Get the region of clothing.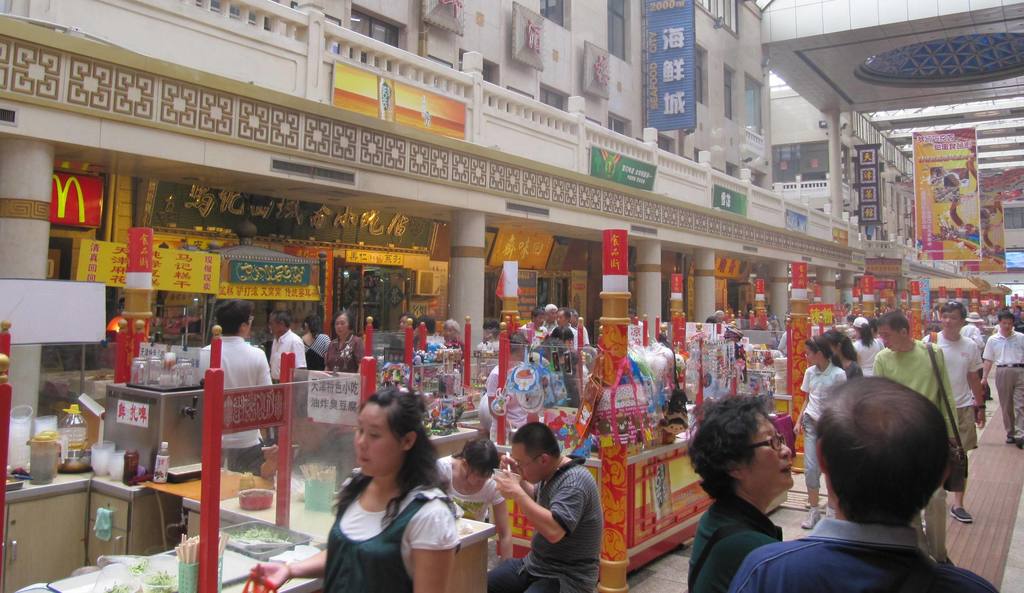
<region>441, 341, 466, 372</region>.
